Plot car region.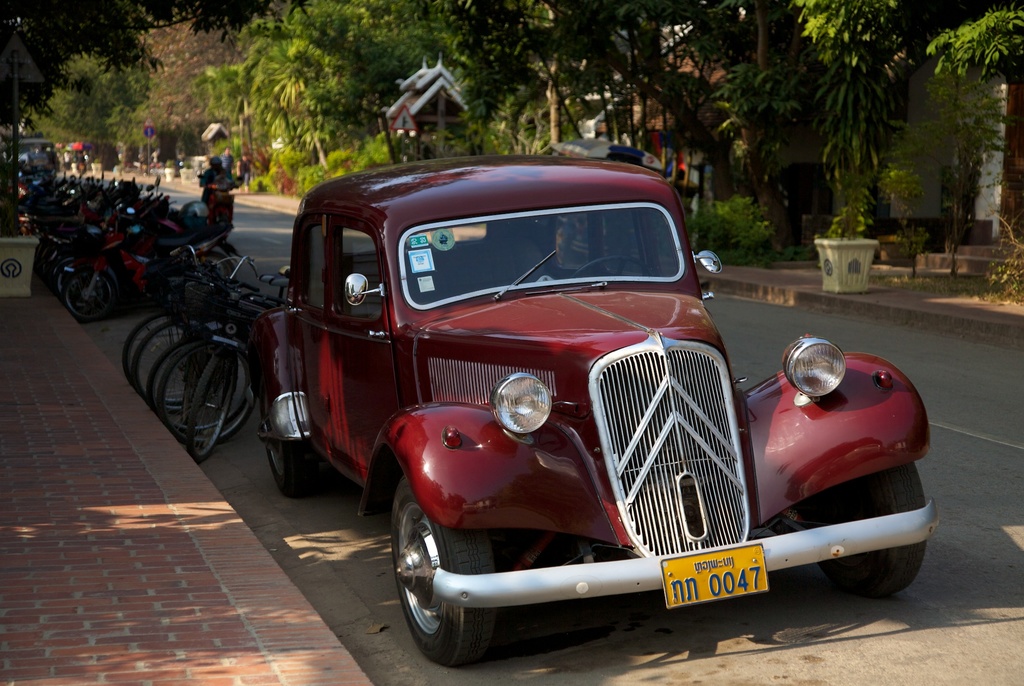
Plotted at 243,148,938,668.
